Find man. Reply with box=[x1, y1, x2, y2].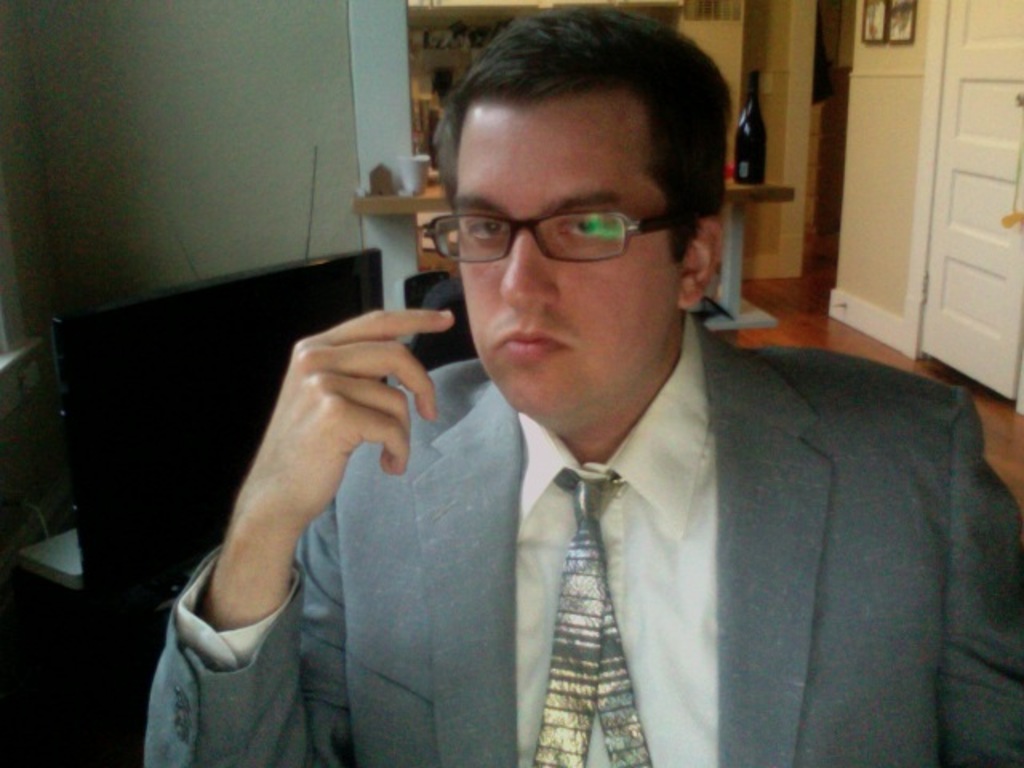
box=[184, 75, 978, 760].
